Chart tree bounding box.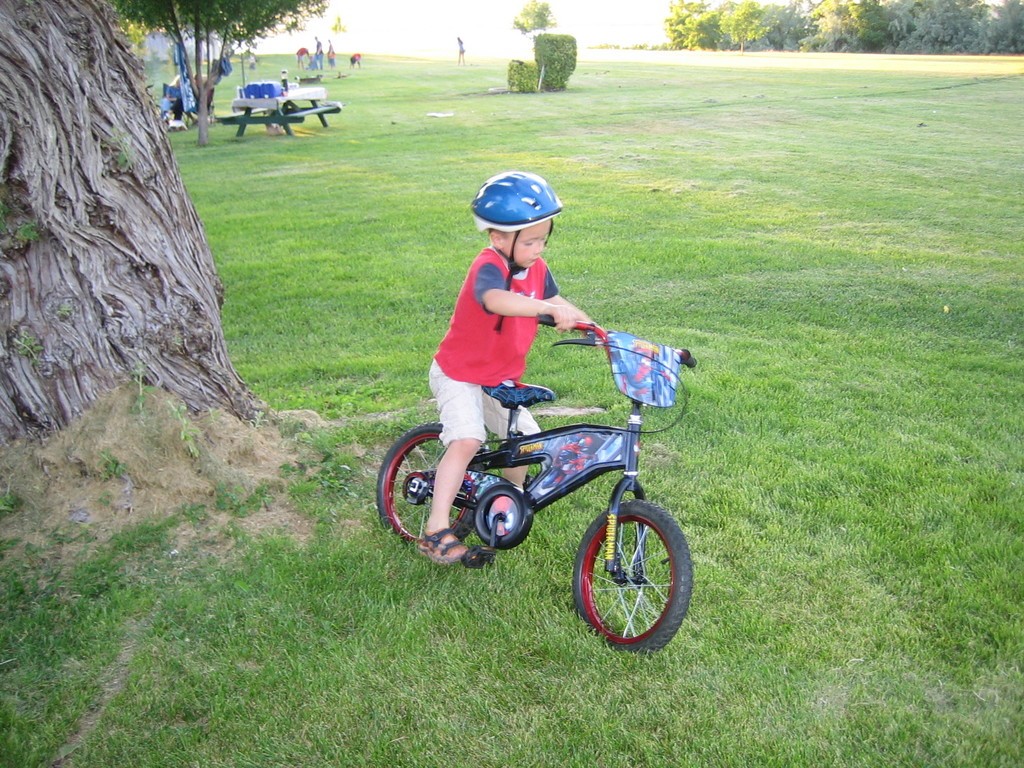
Charted: <box>504,0,558,35</box>.
